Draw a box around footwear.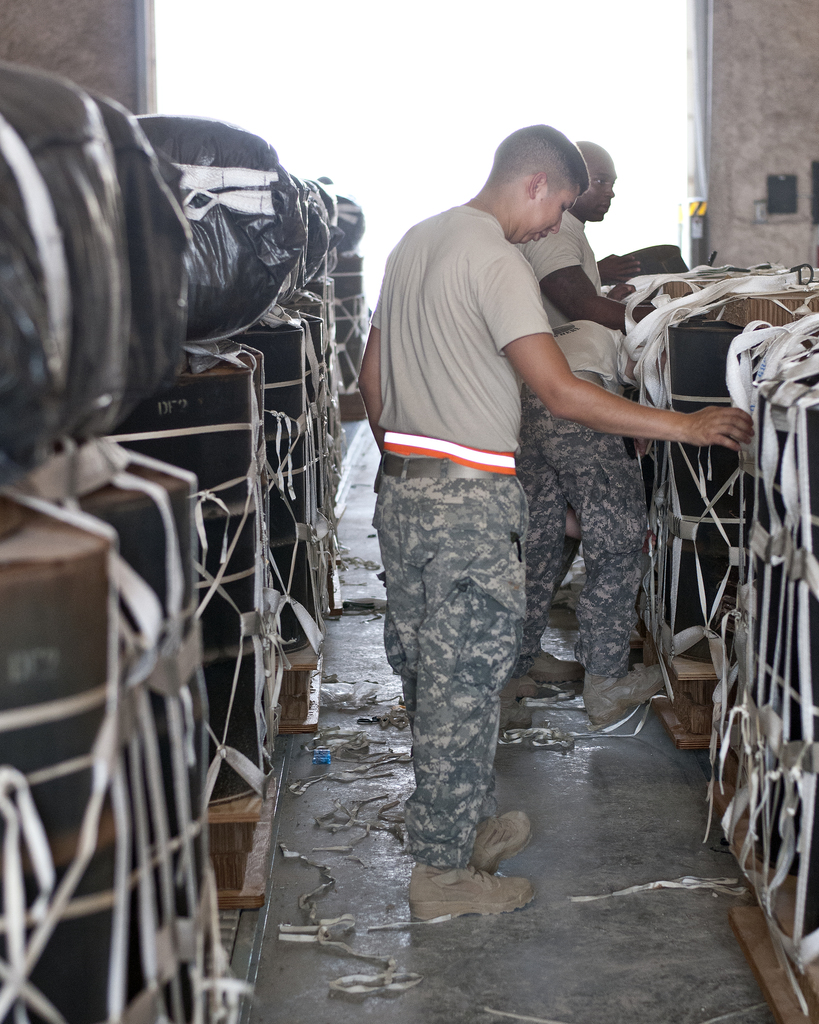
404:854:538:925.
